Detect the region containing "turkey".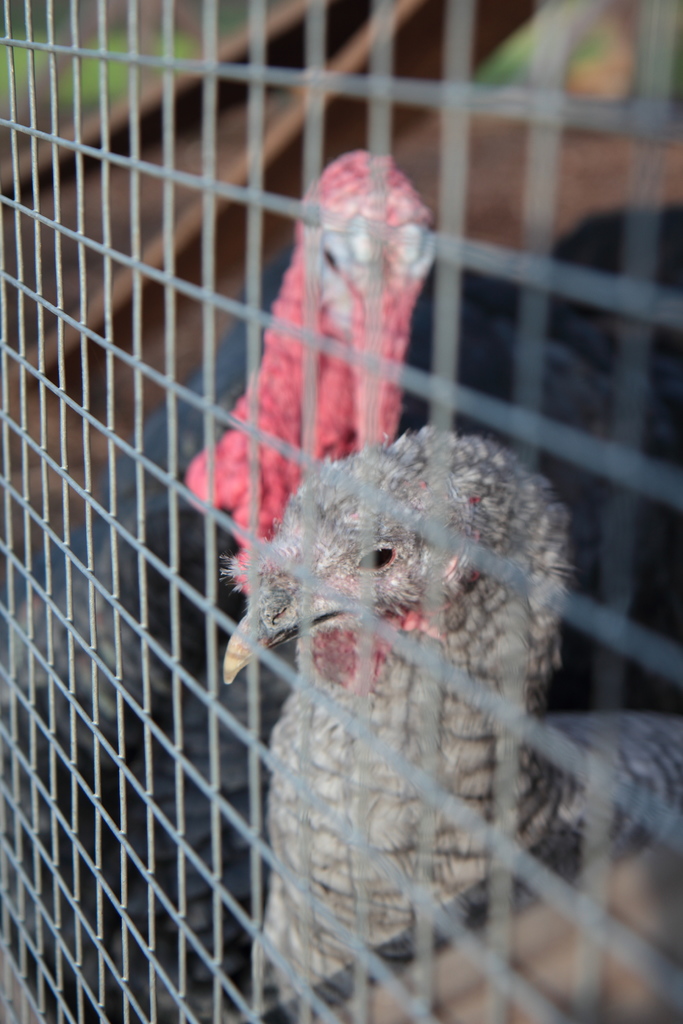
{"x1": 225, "y1": 420, "x2": 682, "y2": 1023}.
